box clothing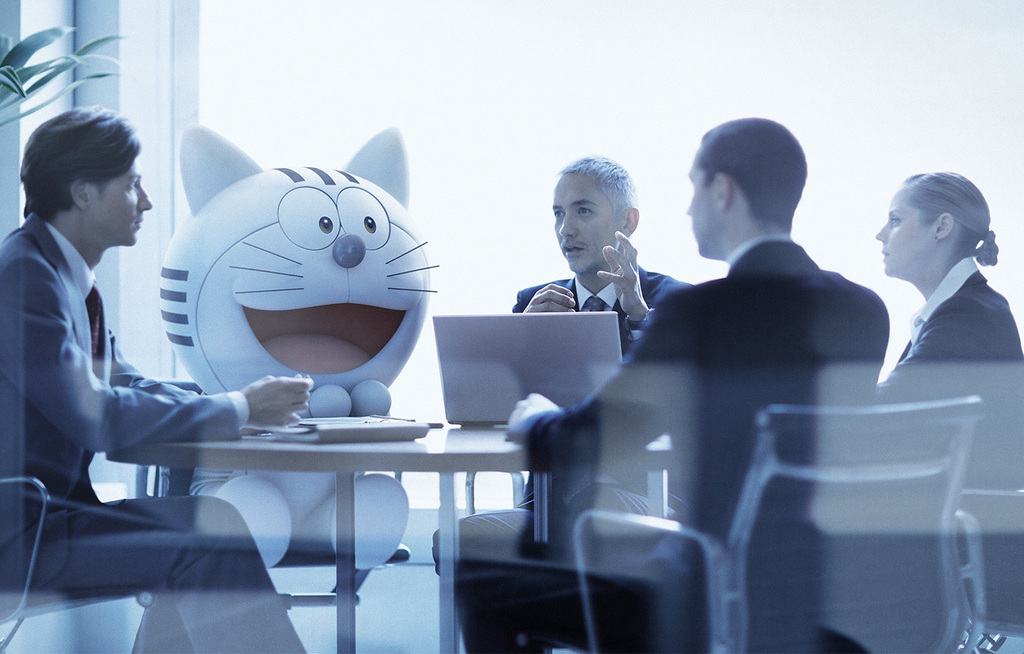
l=866, t=223, r=1011, b=428
